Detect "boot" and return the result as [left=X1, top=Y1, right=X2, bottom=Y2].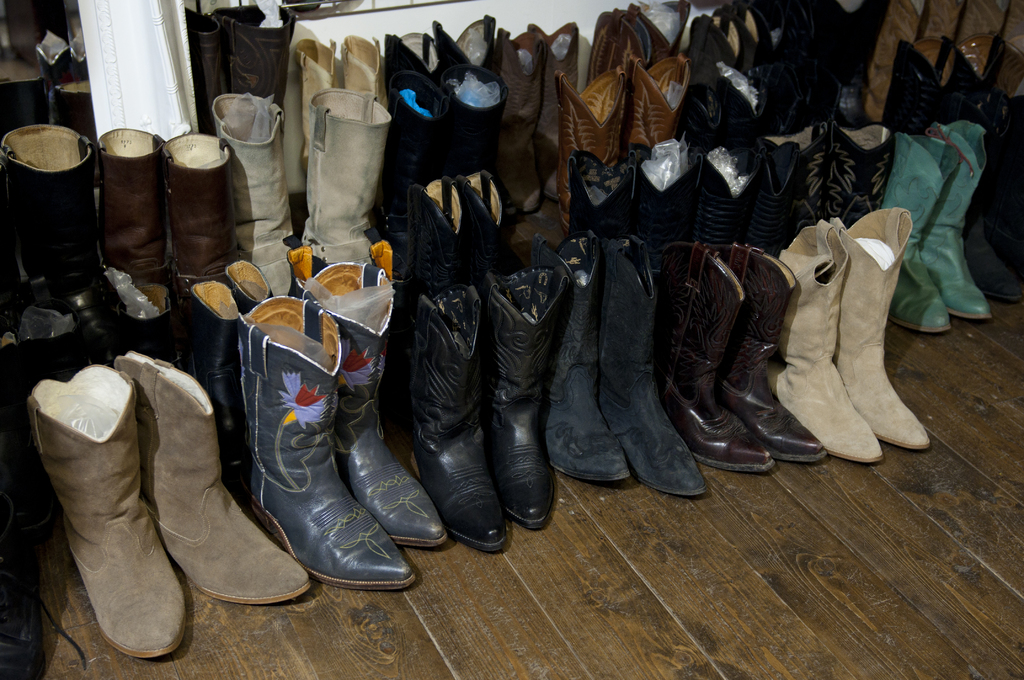
[left=414, top=280, right=501, bottom=547].
